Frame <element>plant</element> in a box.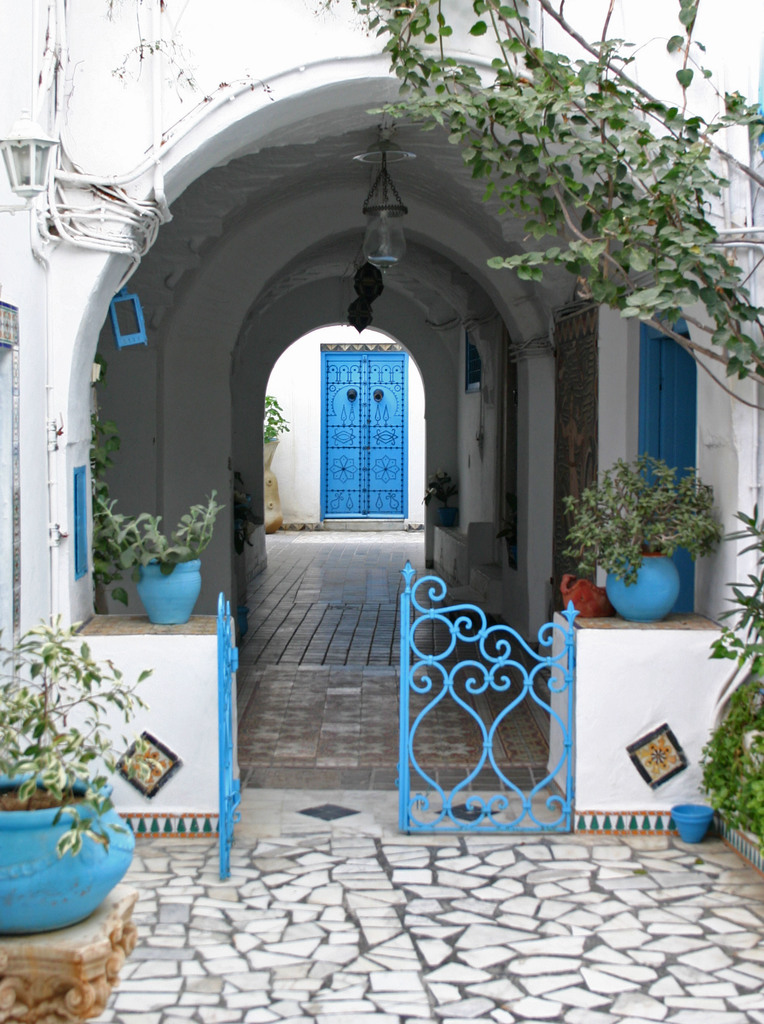
BBox(79, 369, 119, 481).
